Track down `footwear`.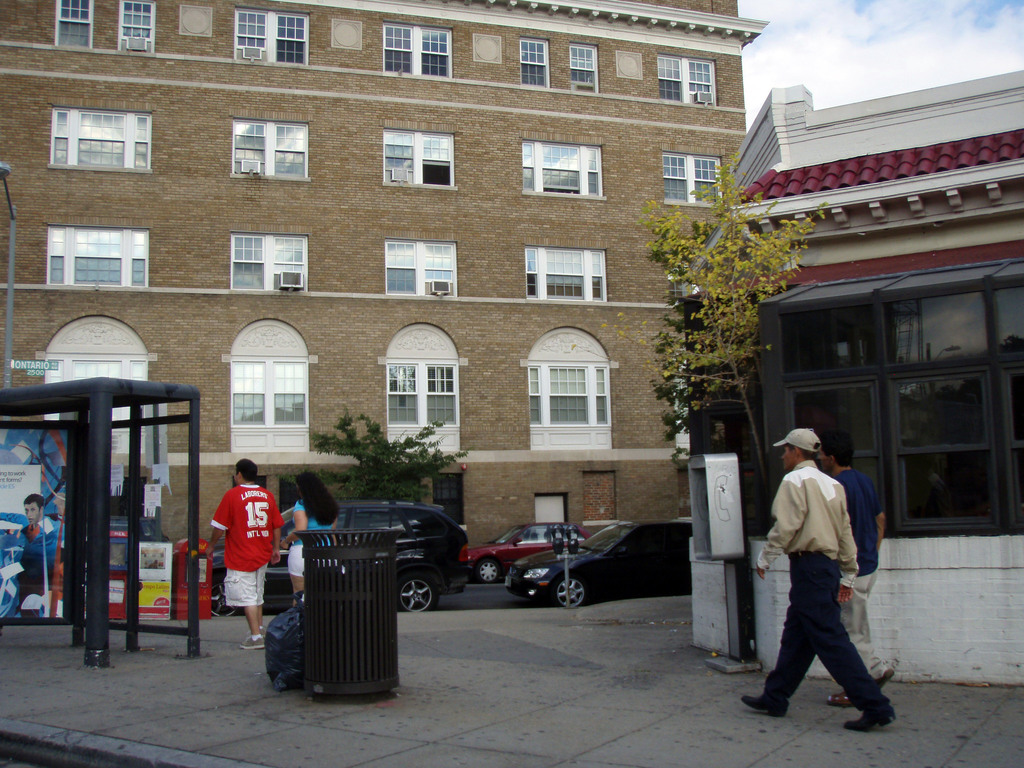
Tracked to locate(738, 690, 791, 718).
